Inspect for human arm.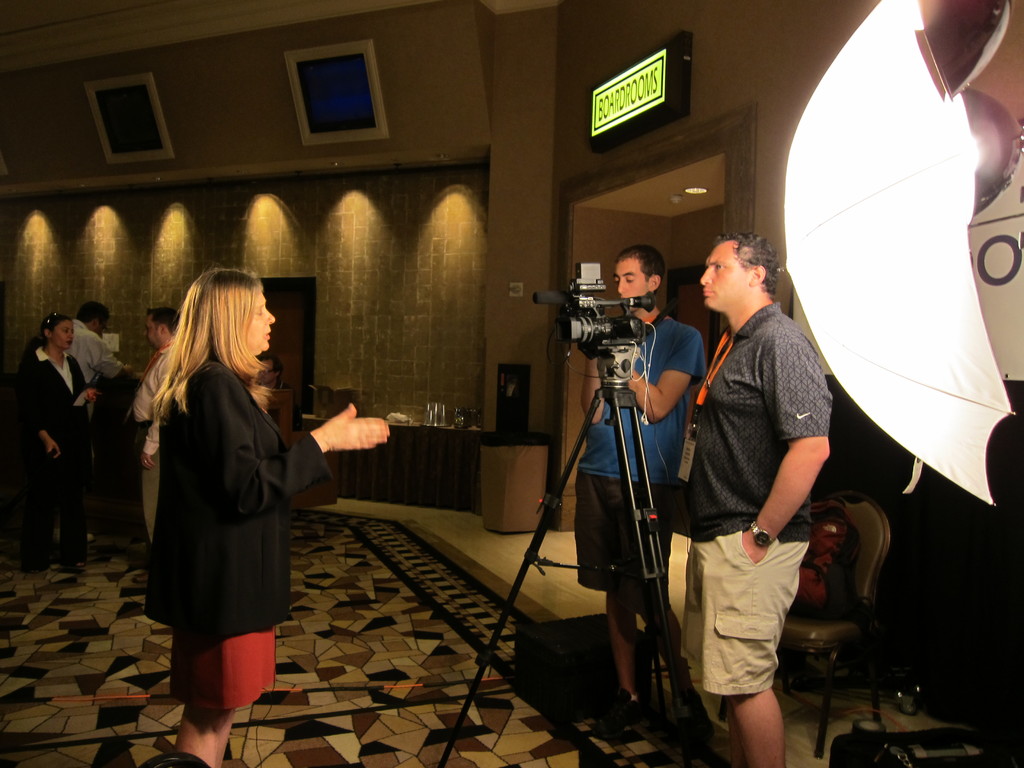
Inspection: bbox=(98, 337, 143, 381).
